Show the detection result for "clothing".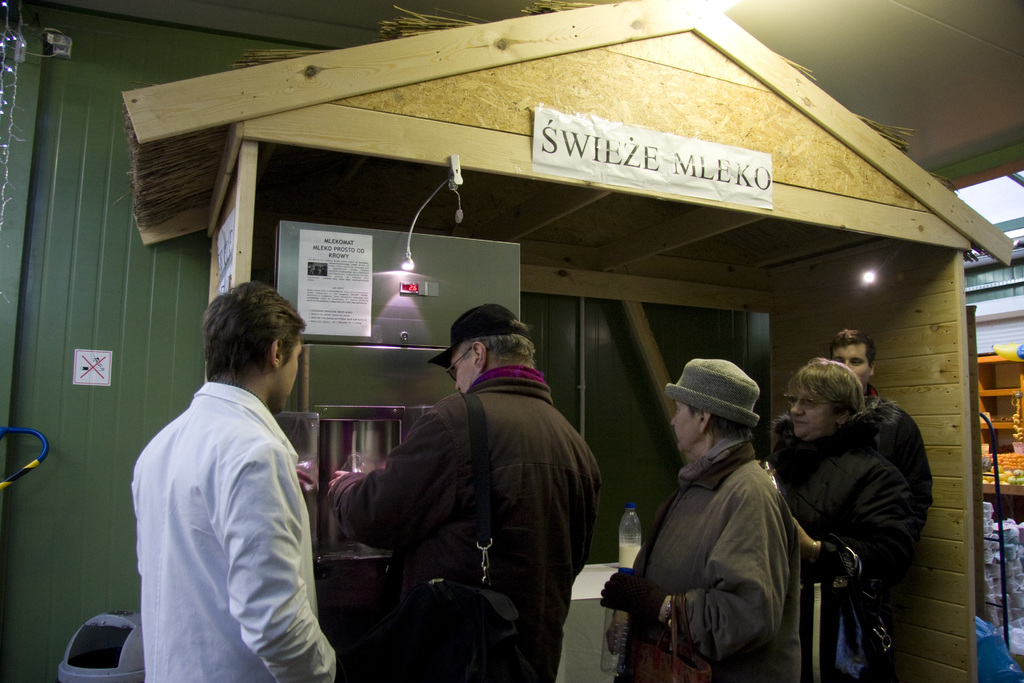
bbox=[334, 361, 600, 682].
